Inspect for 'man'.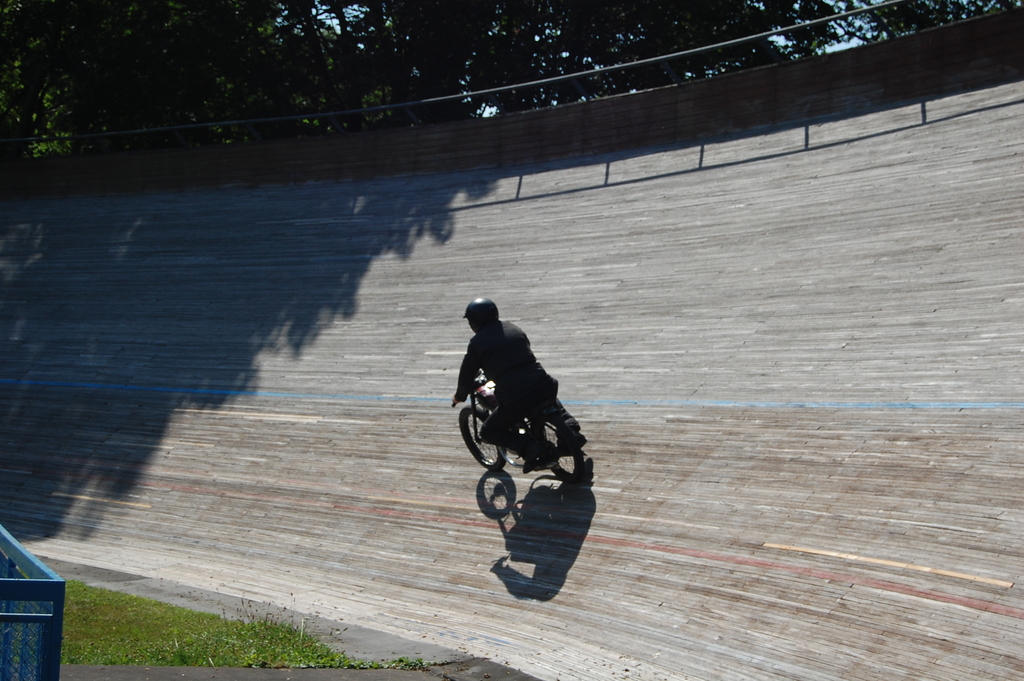
Inspection: box(442, 304, 580, 509).
